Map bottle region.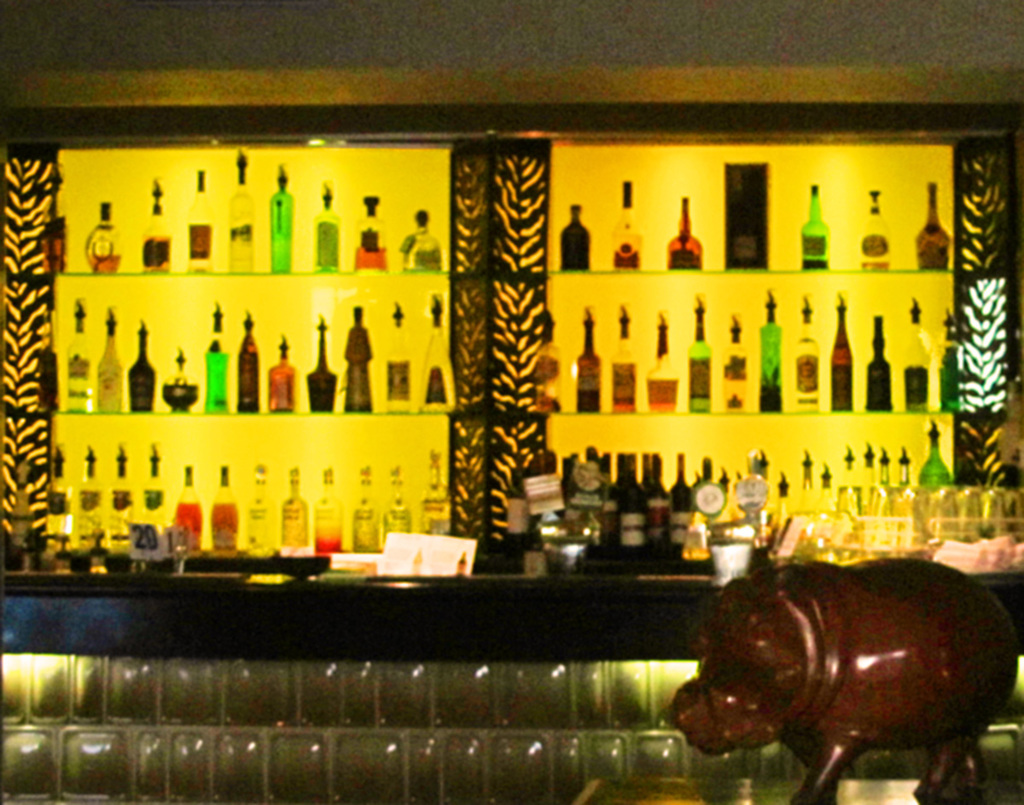
Mapped to Rect(66, 297, 90, 413).
